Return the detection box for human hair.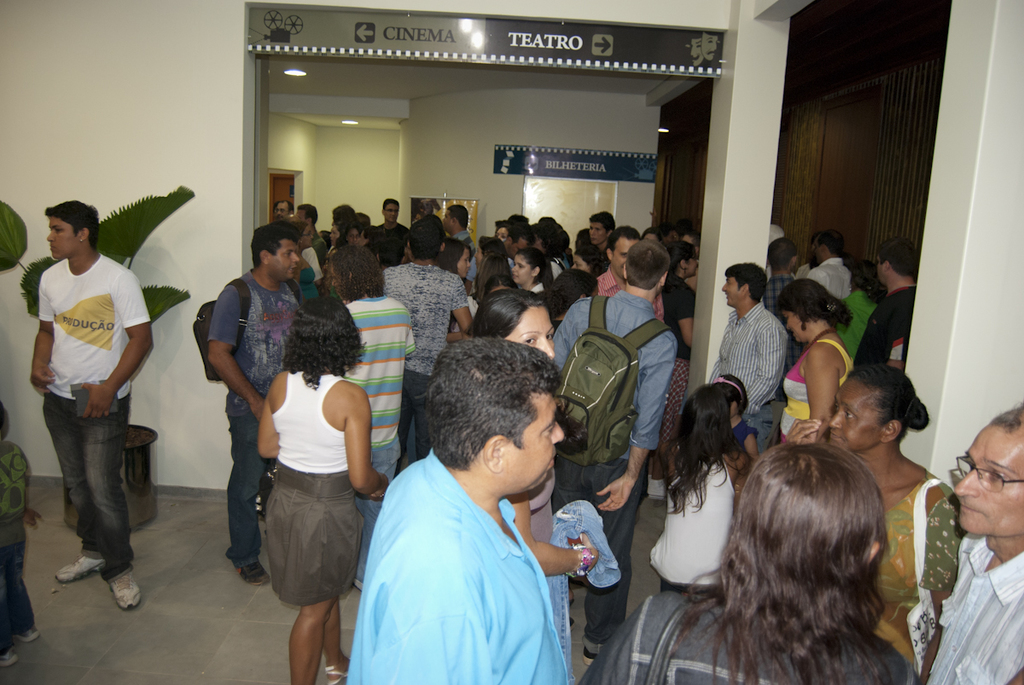
329 202 358 238.
